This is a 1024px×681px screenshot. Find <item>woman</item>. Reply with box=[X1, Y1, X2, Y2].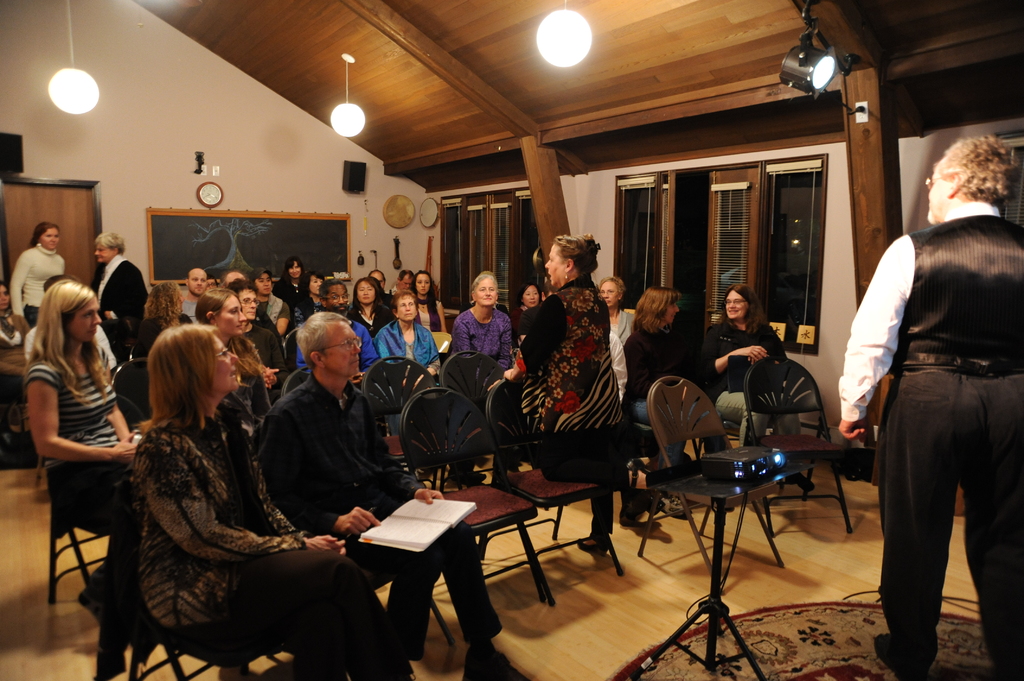
box=[624, 280, 684, 493].
